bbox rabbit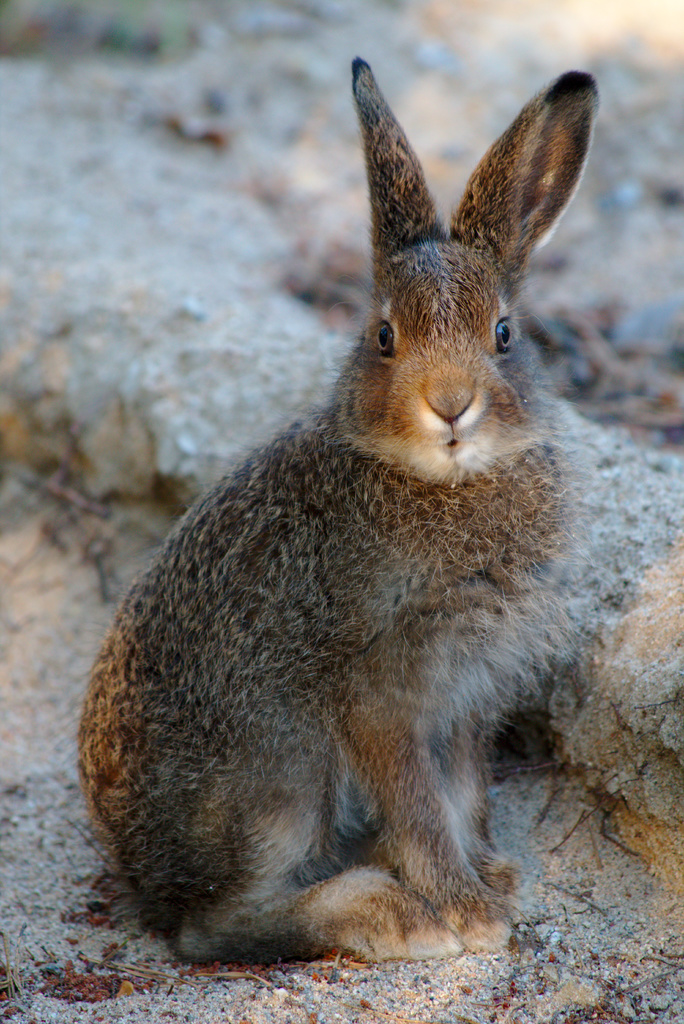
[x1=72, y1=56, x2=609, y2=966]
